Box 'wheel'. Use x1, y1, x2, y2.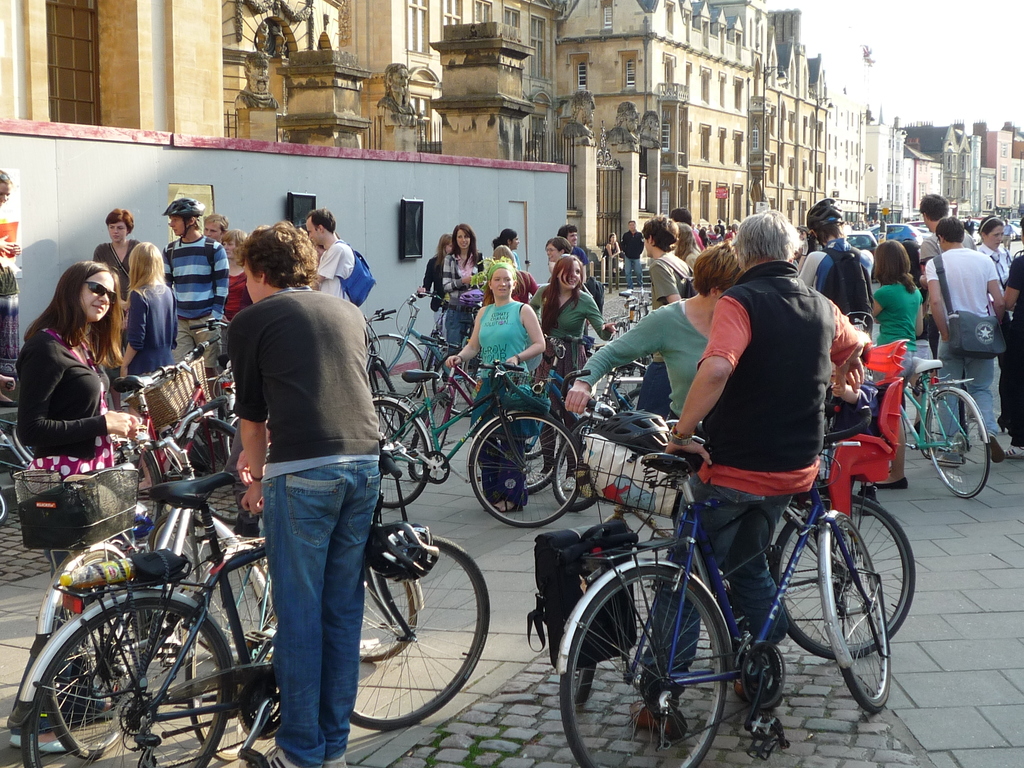
547, 527, 618, 712.
